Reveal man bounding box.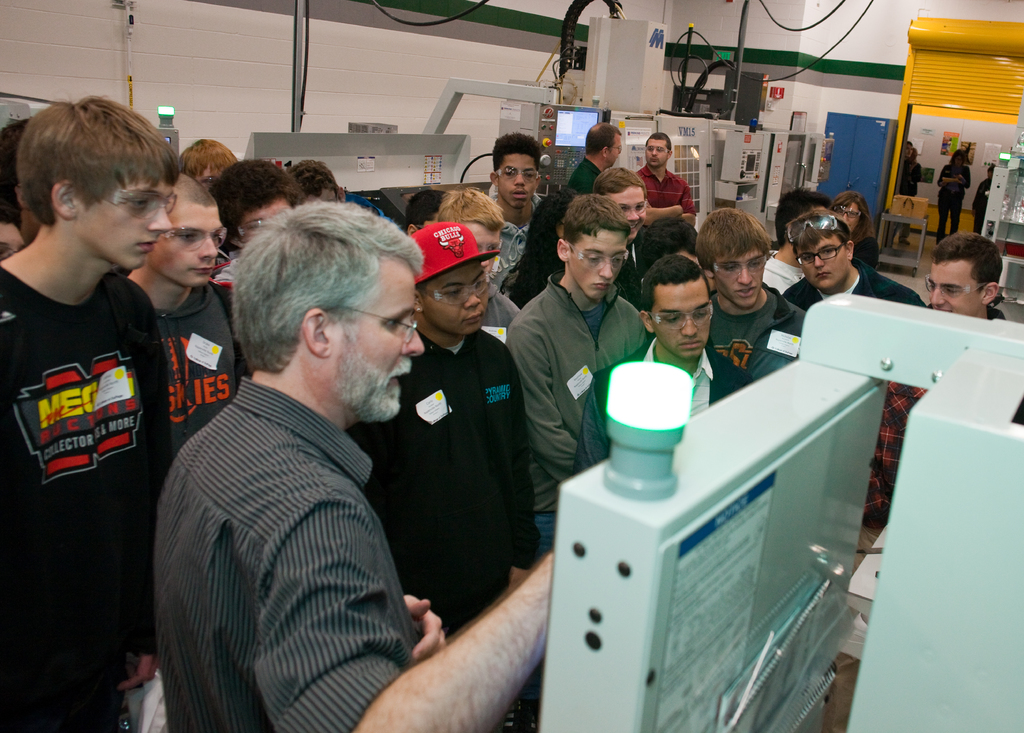
Revealed: crop(348, 219, 543, 644).
